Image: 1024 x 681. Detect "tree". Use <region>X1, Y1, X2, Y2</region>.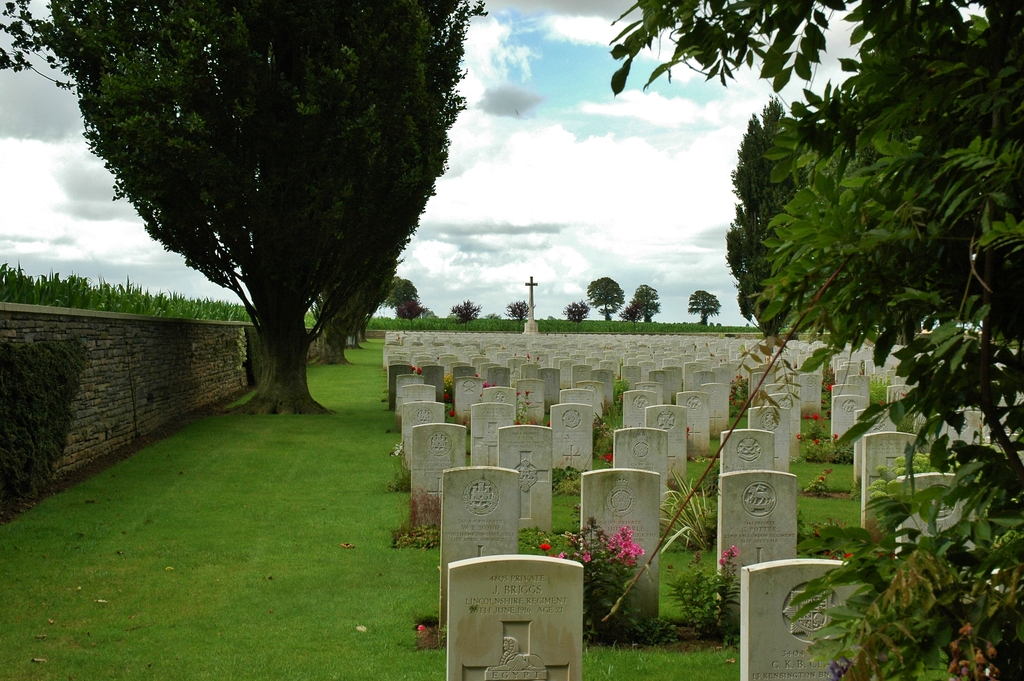
<region>563, 295, 588, 333</region>.
